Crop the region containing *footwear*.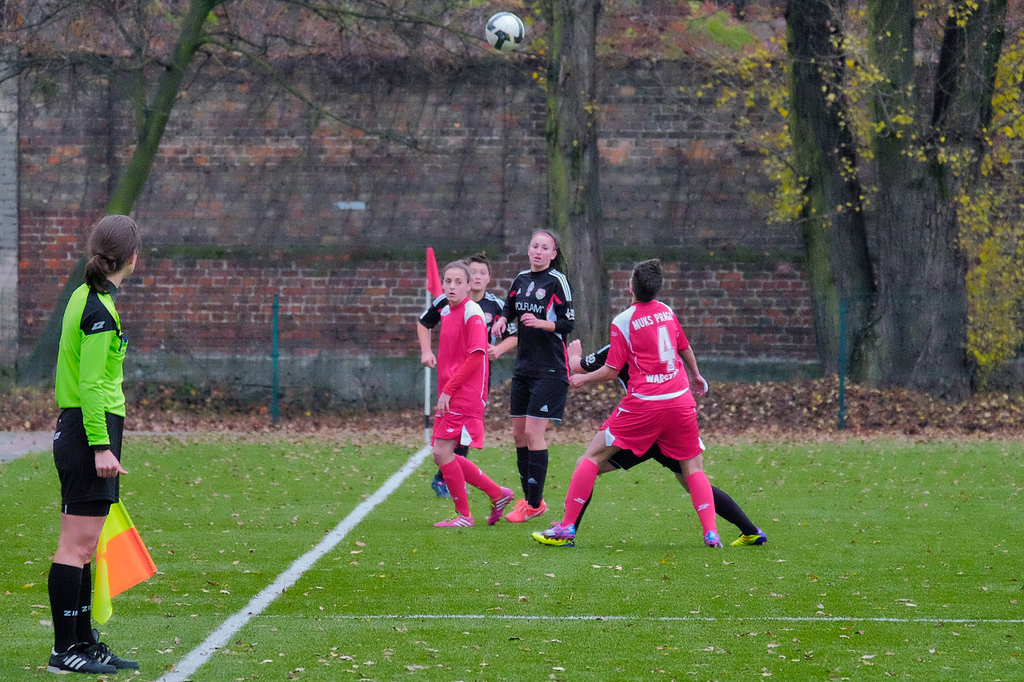
Crop region: <box>530,525,576,548</box>.
